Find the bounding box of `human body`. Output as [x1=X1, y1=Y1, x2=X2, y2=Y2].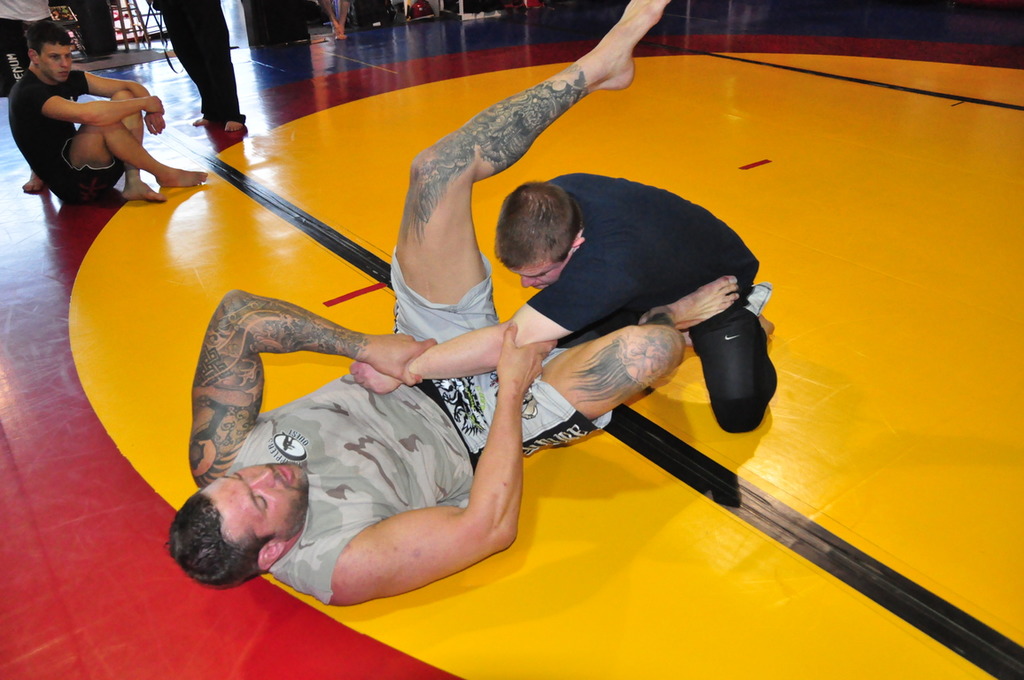
[x1=320, y1=1, x2=348, y2=40].
